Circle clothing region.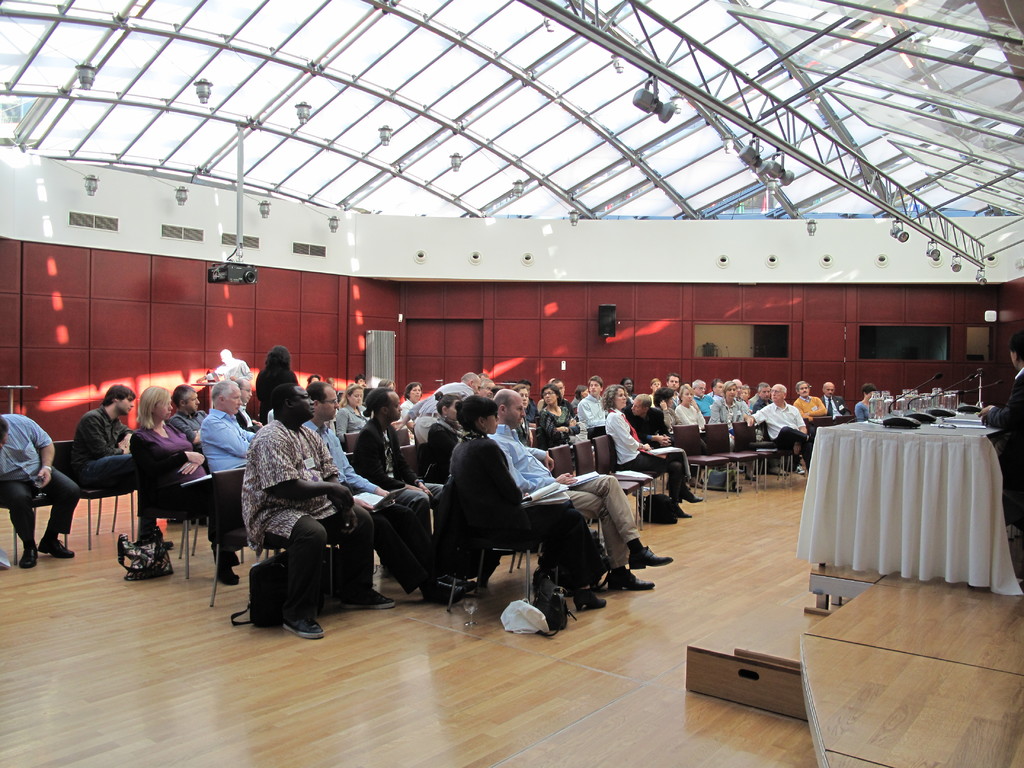
Region: locate(521, 400, 540, 419).
